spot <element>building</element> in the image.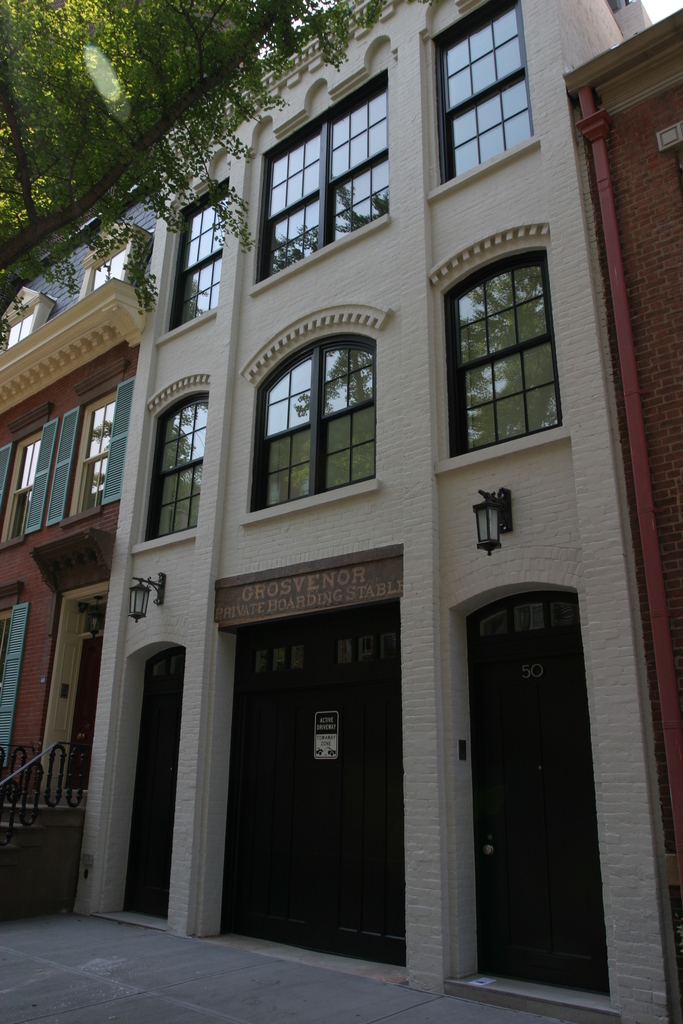
<element>building</element> found at (x1=564, y1=10, x2=682, y2=1009).
